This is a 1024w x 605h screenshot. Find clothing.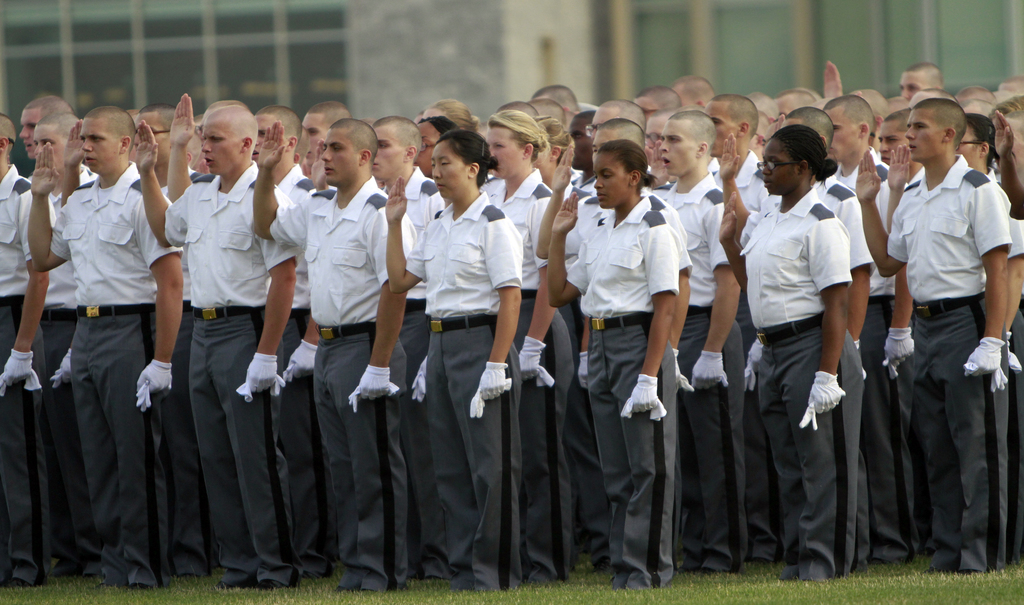
Bounding box: <box>48,156,182,569</box>.
